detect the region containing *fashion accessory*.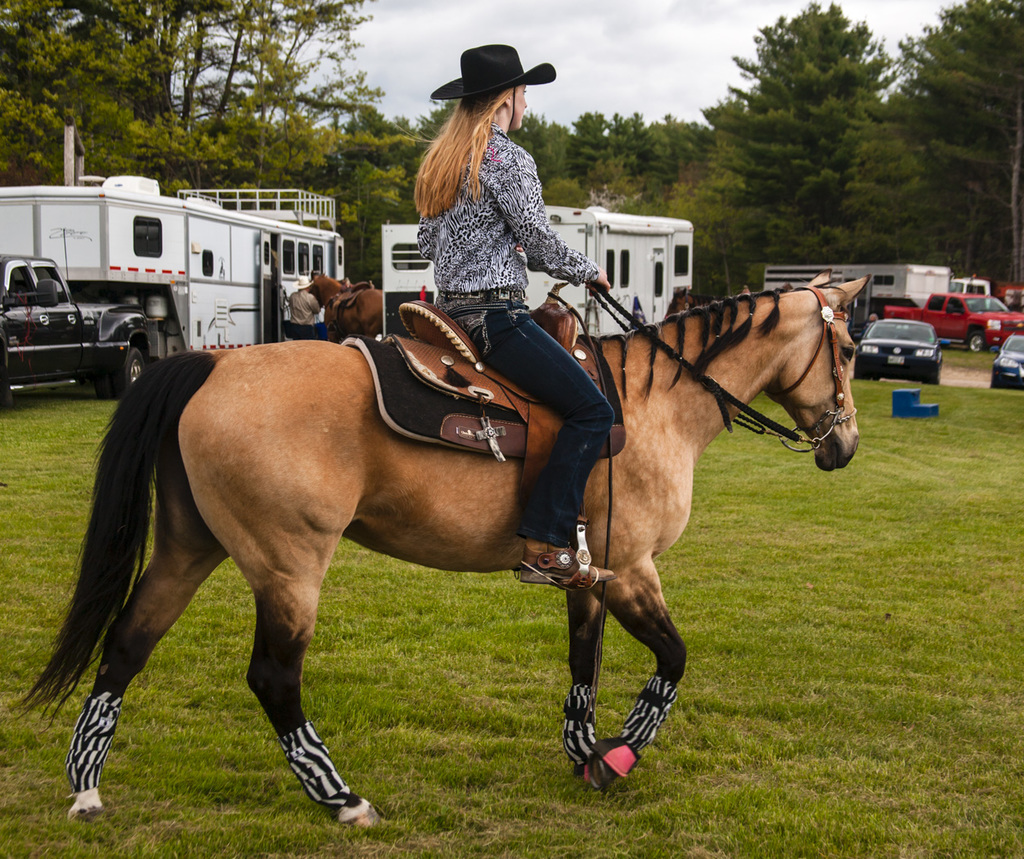
(x1=433, y1=42, x2=560, y2=98).
